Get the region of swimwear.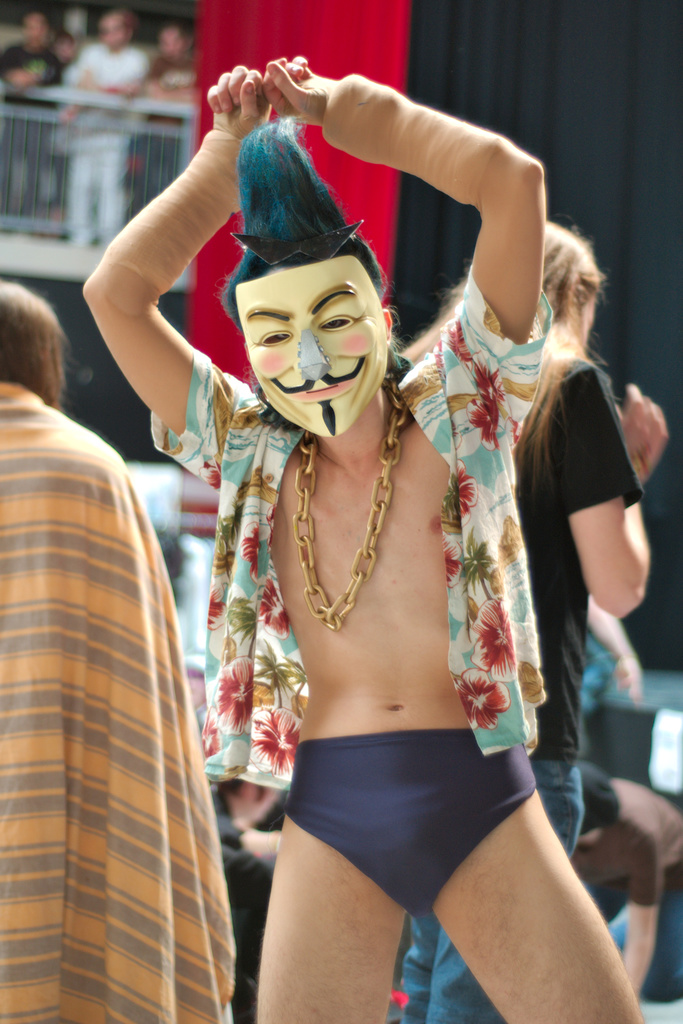
{"x1": 290, "y1": 740, "x2": 532, "y2": 914}.
